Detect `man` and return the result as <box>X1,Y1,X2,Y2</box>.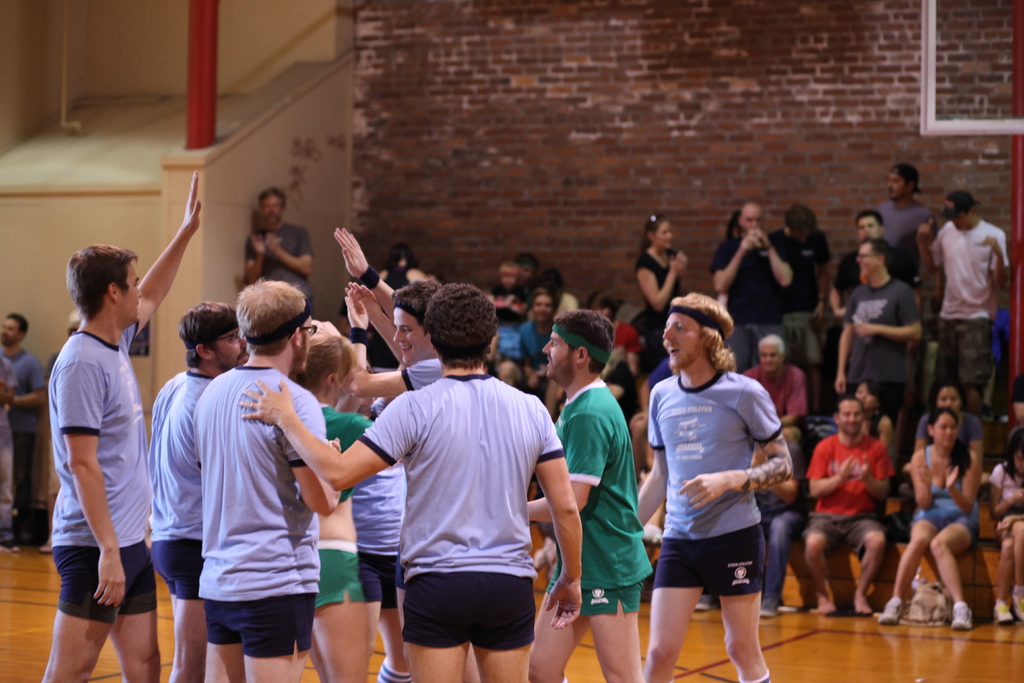
<box>525,306,649,682</box>.
